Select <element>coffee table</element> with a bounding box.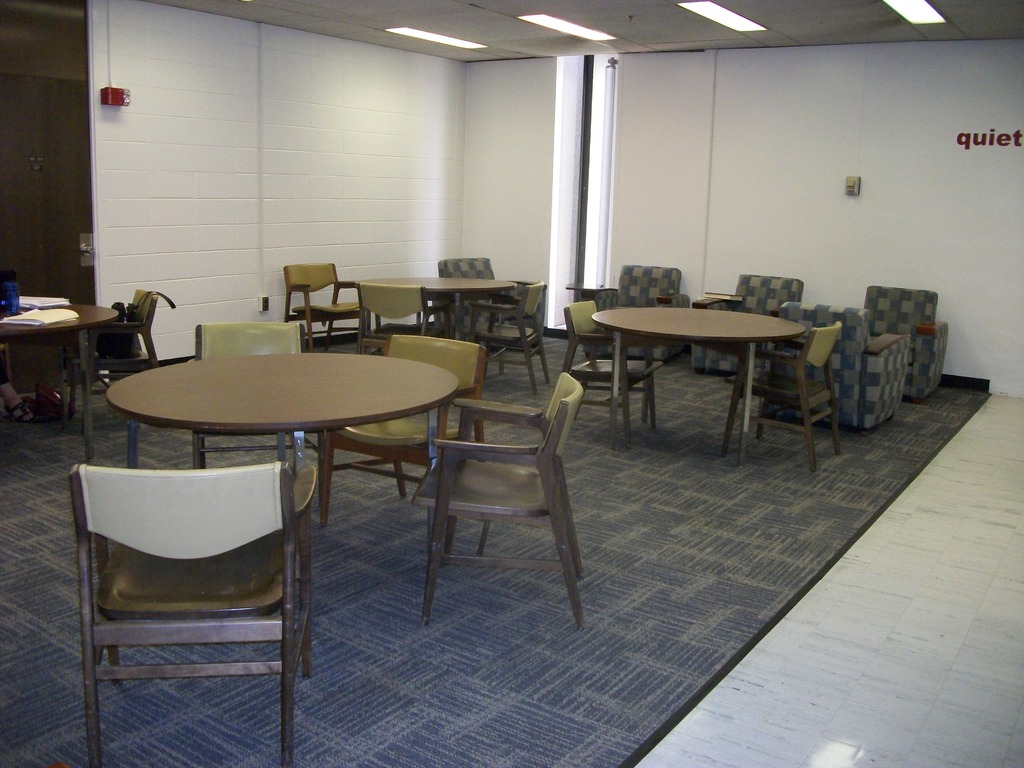
select_region(0, 287, 122, 460).
